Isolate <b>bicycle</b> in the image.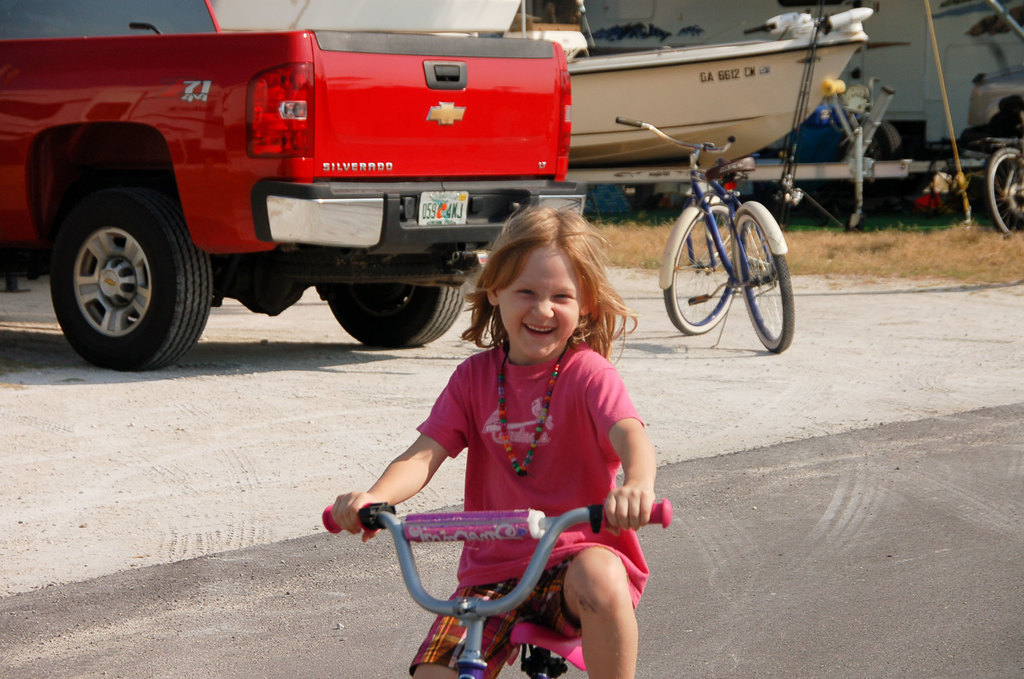
Isolated region: (345, 452, 672, 673).
